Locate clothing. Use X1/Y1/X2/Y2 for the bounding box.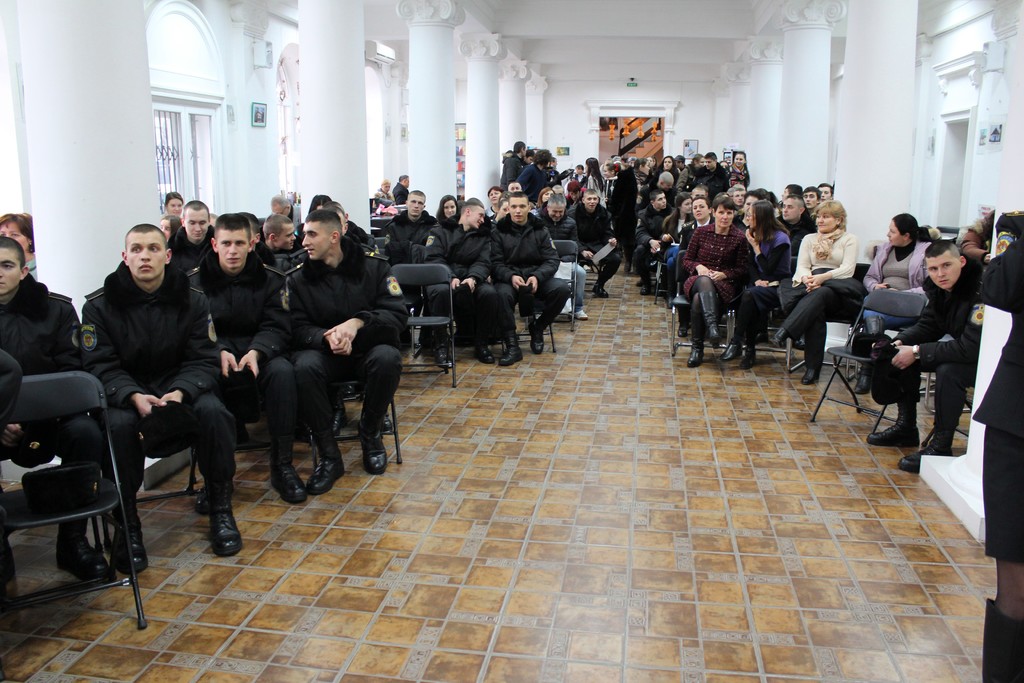
849/231/929/323.
